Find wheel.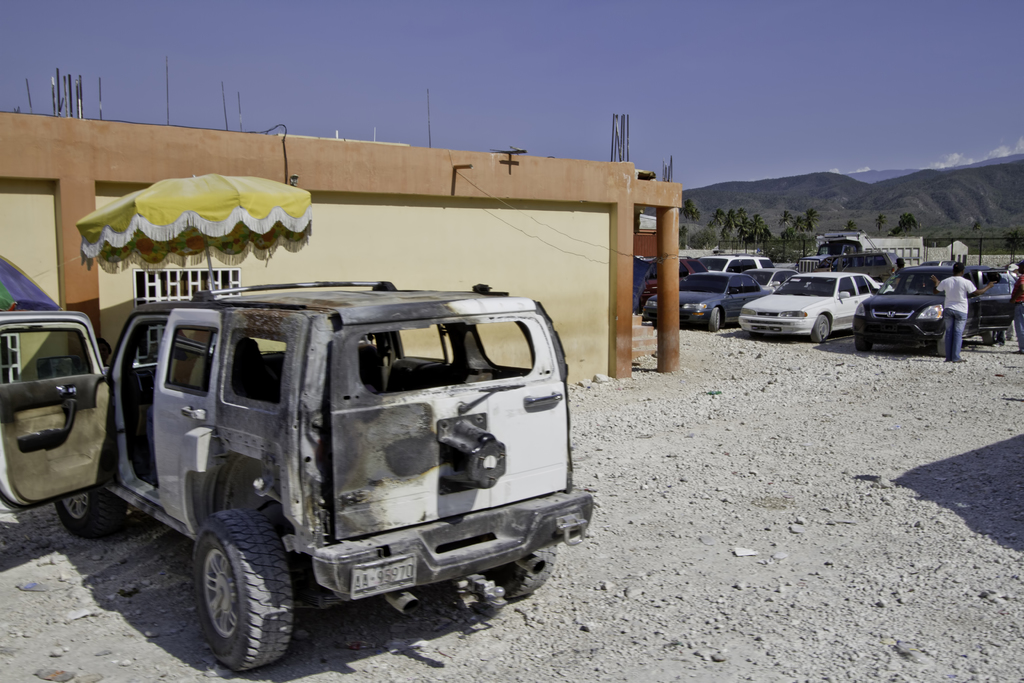
{"left": 856, "top": 332, "right": 874, "bottom": 351}.
